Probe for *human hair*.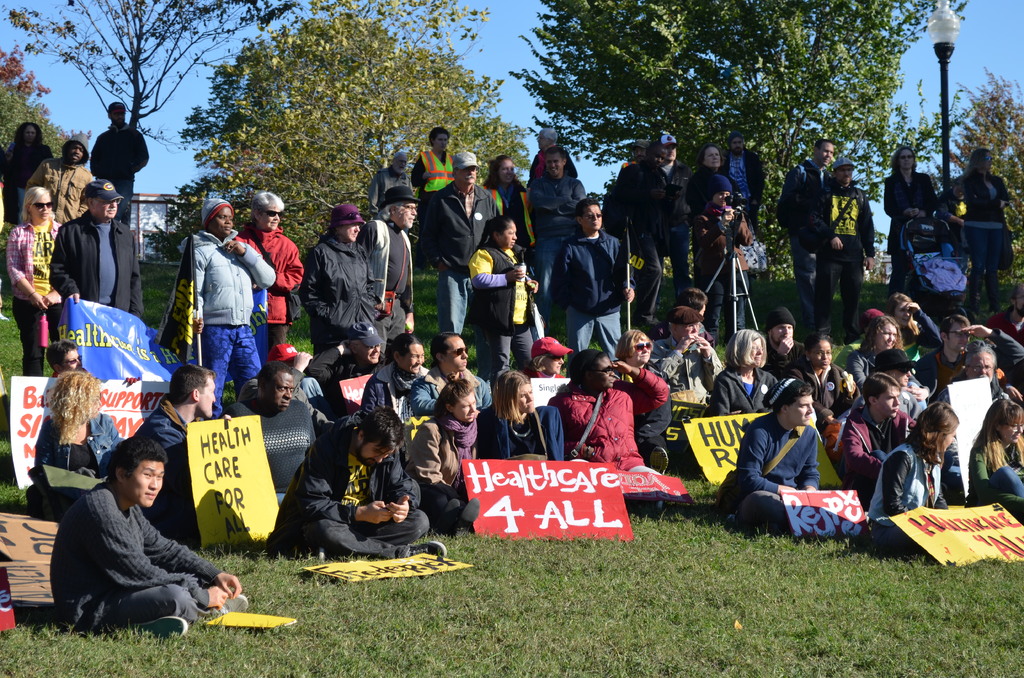
Probe result: x1=109, y1=435, x2=168, y2=483.
